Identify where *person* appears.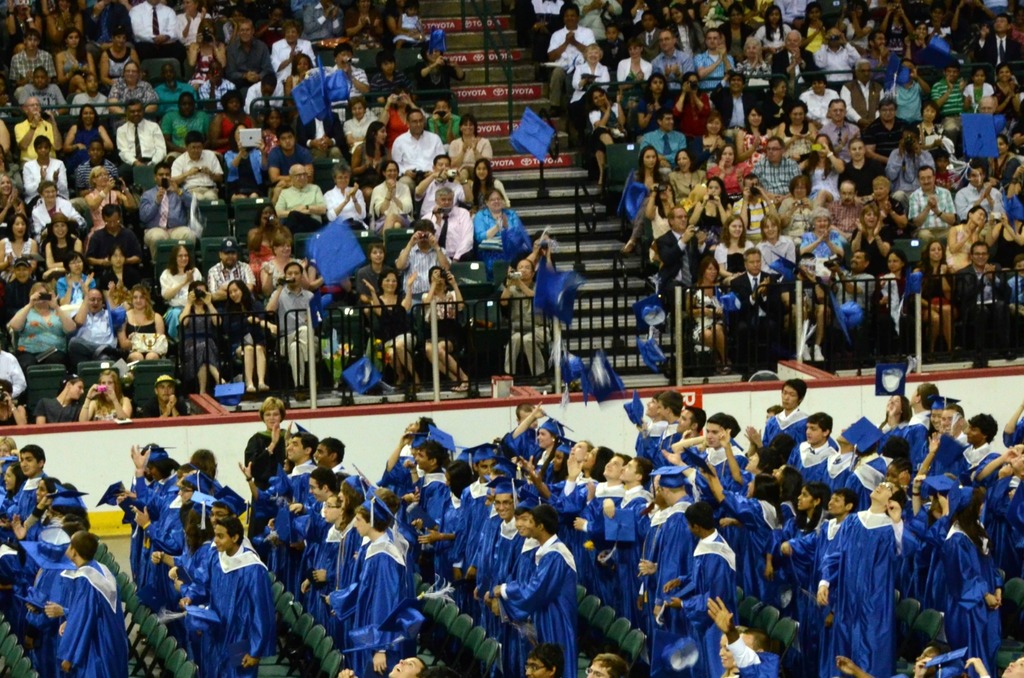
Appears at {"x1": 0, "y1": 217, "x2": 44, "y2": 286}.
